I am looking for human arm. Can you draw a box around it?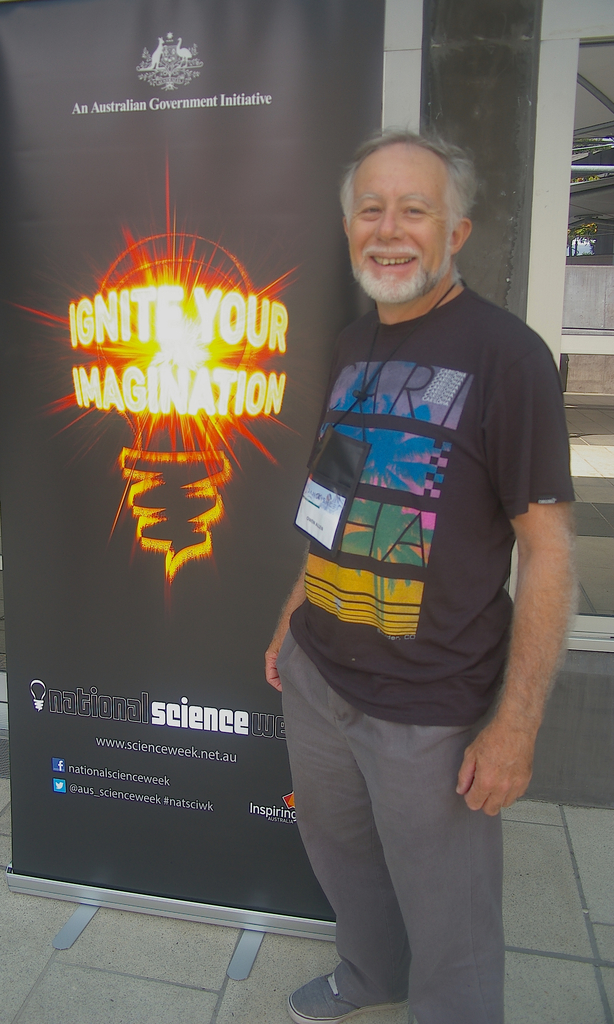
Sure, the bounding box is left=456, top=548, right=551, bottom=828.
